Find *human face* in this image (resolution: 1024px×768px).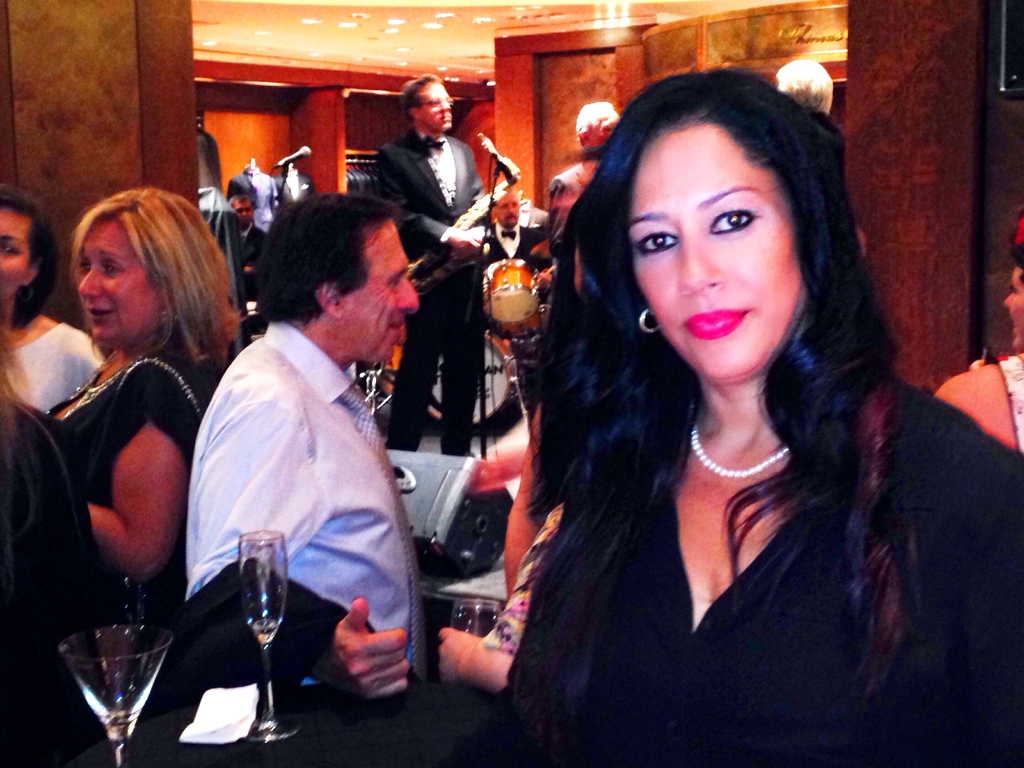
BBox(341, 222, 419, 364).
